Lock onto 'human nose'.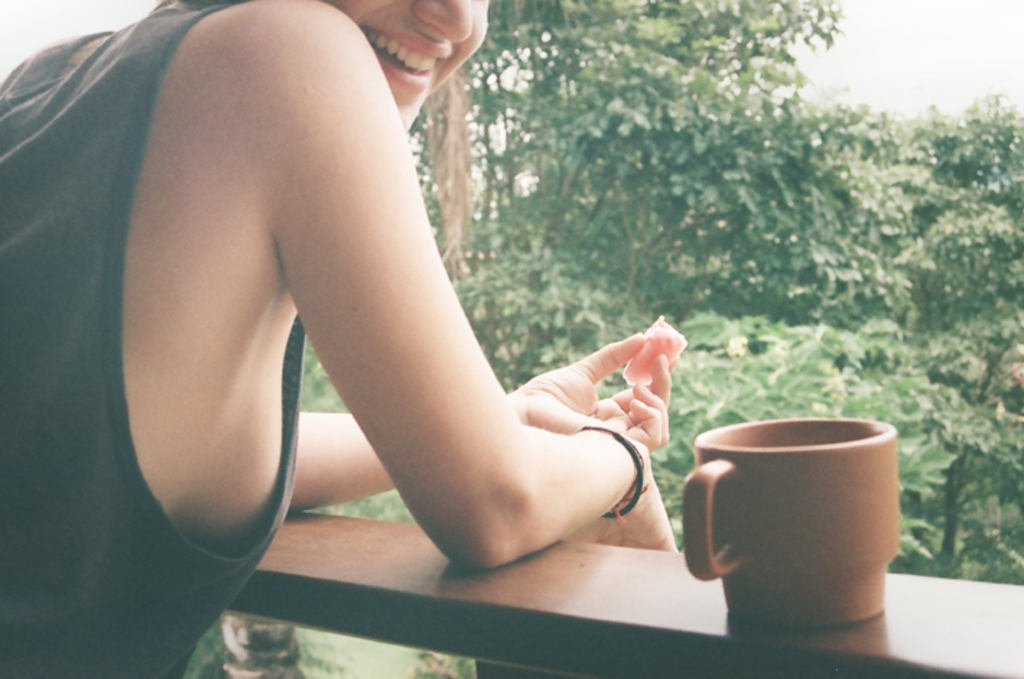
Locked: (left=410, top=0, right=474, bottom=43).
